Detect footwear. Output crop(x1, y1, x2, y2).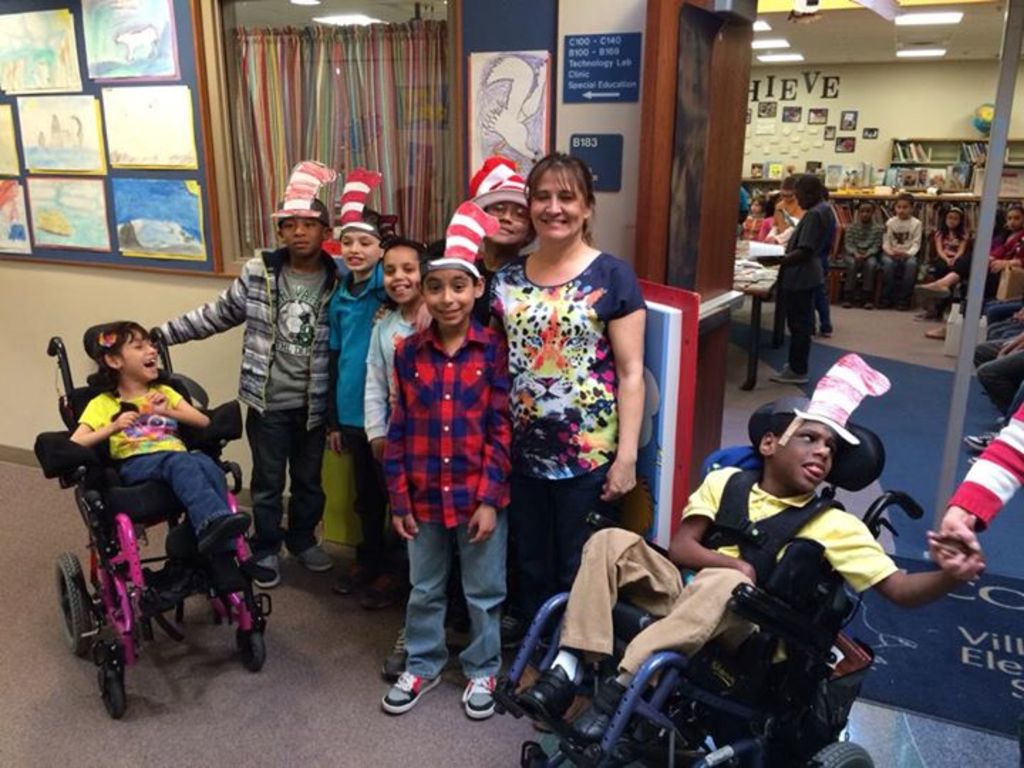
crop(575, 674, 613, 740).
